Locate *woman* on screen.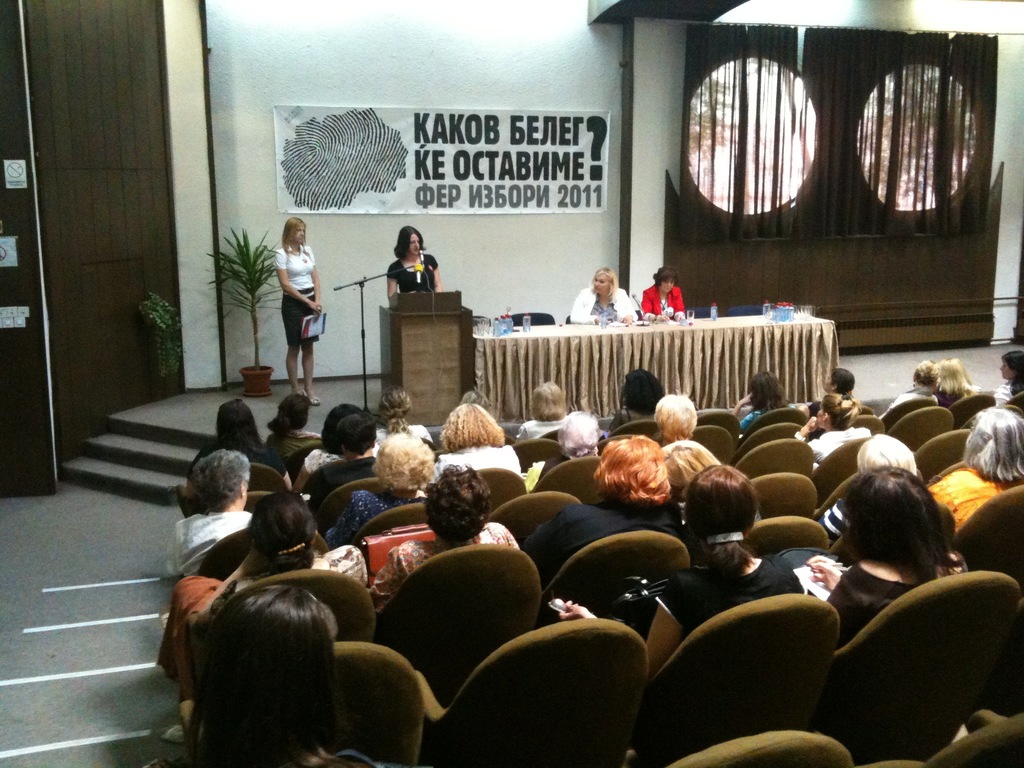
On screen at (left=732, top=372, right=796, bottom=429).
